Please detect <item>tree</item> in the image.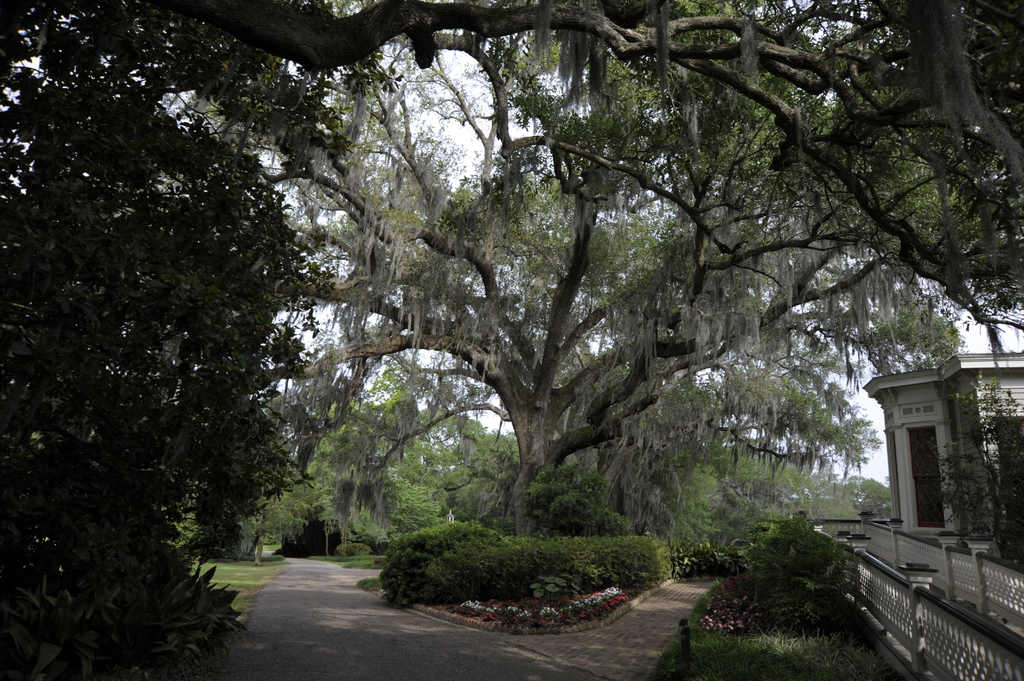
(0, 0, 1023, 337).
